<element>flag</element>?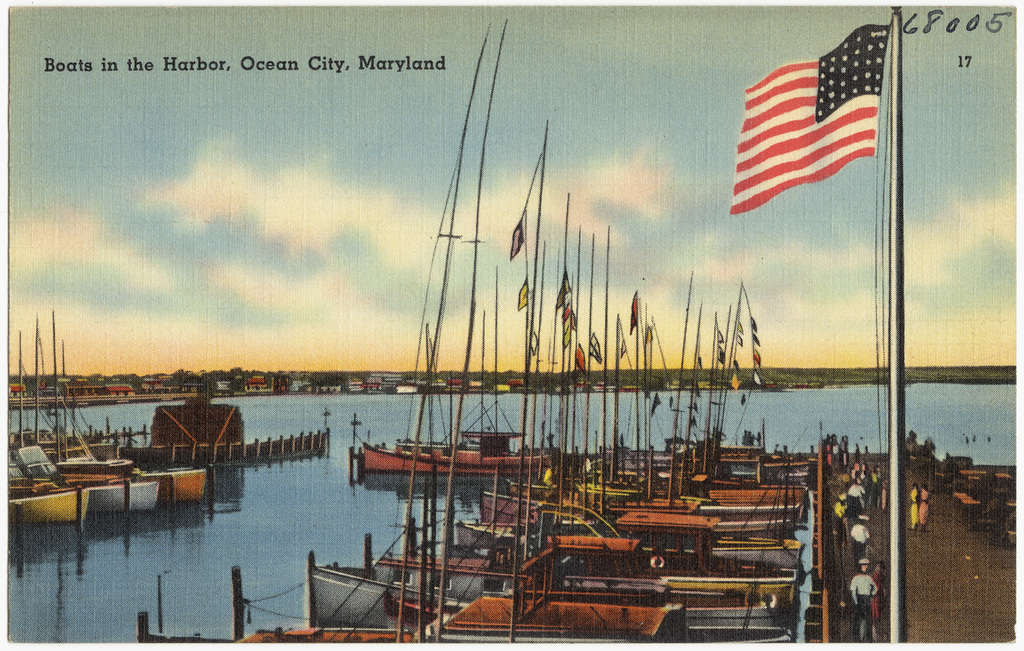
[left=730, top=20, right=896, bottom=212]
